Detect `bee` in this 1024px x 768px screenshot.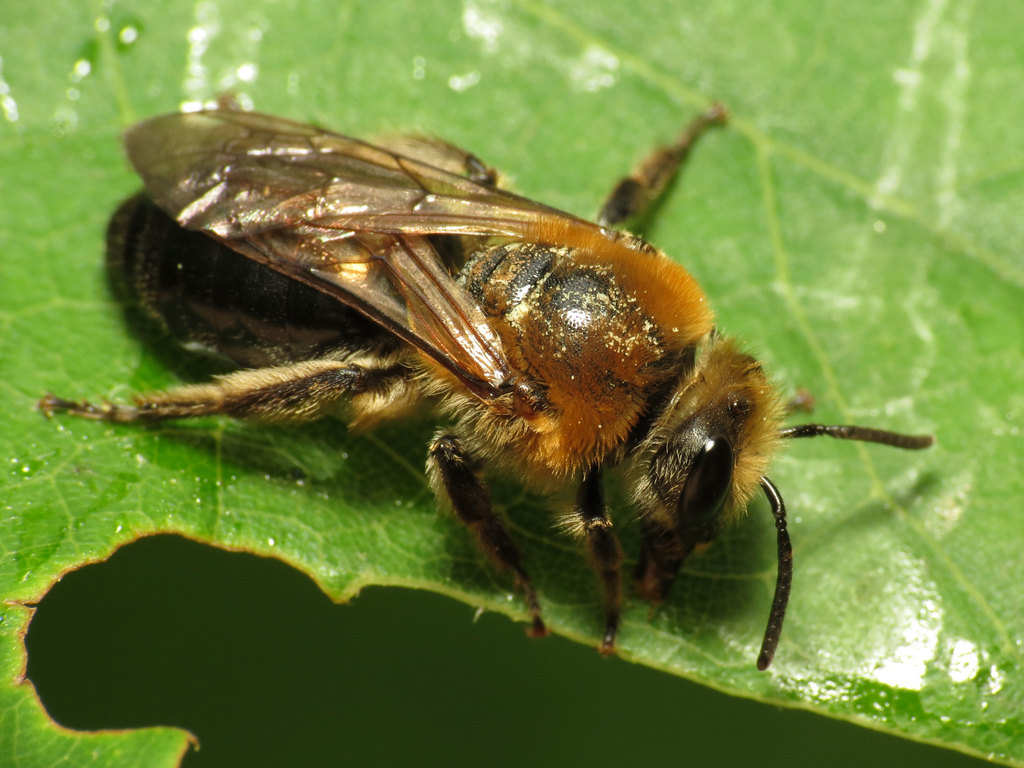
Detection: region(46, 104, 931, 668).
